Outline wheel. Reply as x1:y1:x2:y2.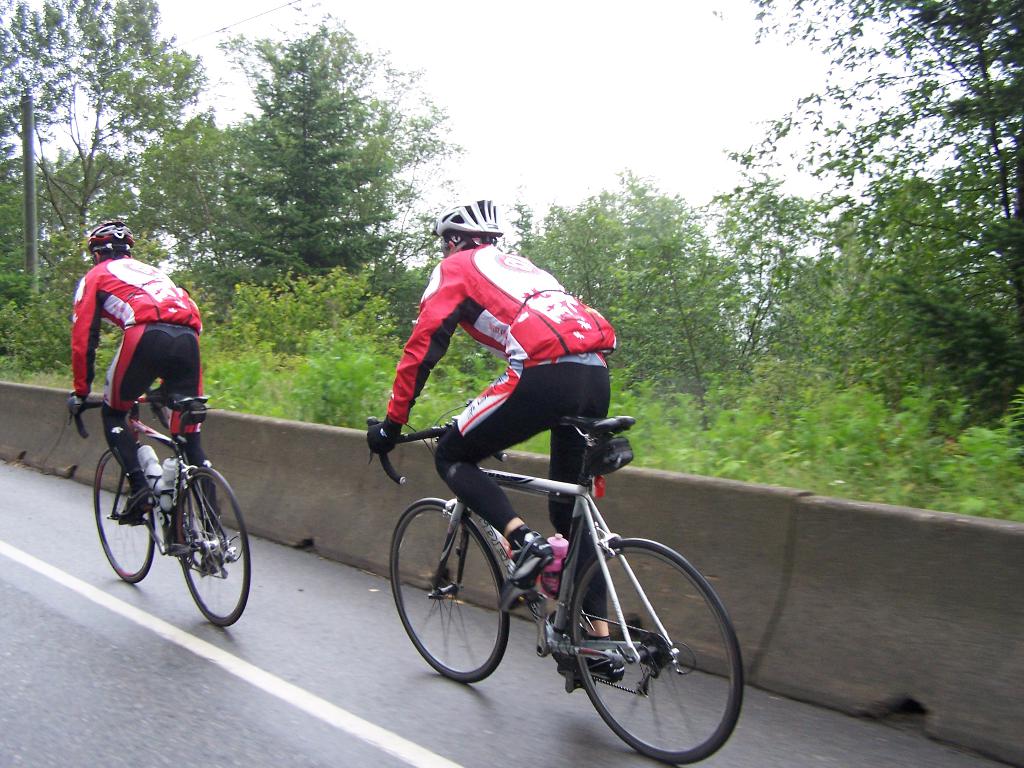
90:444:158:590.
